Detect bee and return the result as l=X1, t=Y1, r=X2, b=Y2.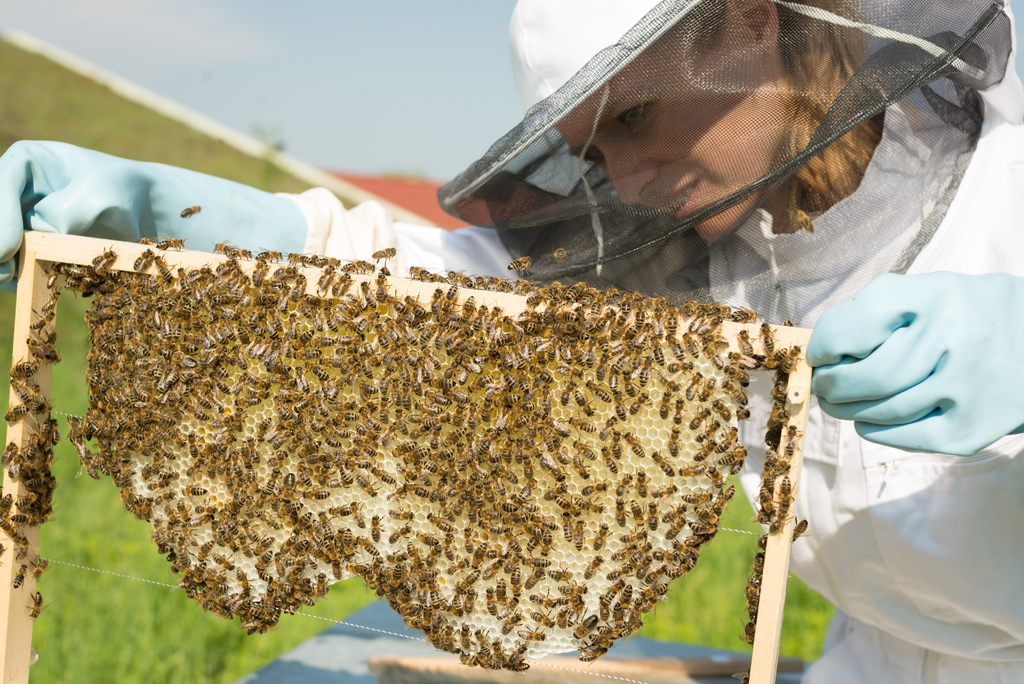
l=632, t=500, r=646, b=526.
